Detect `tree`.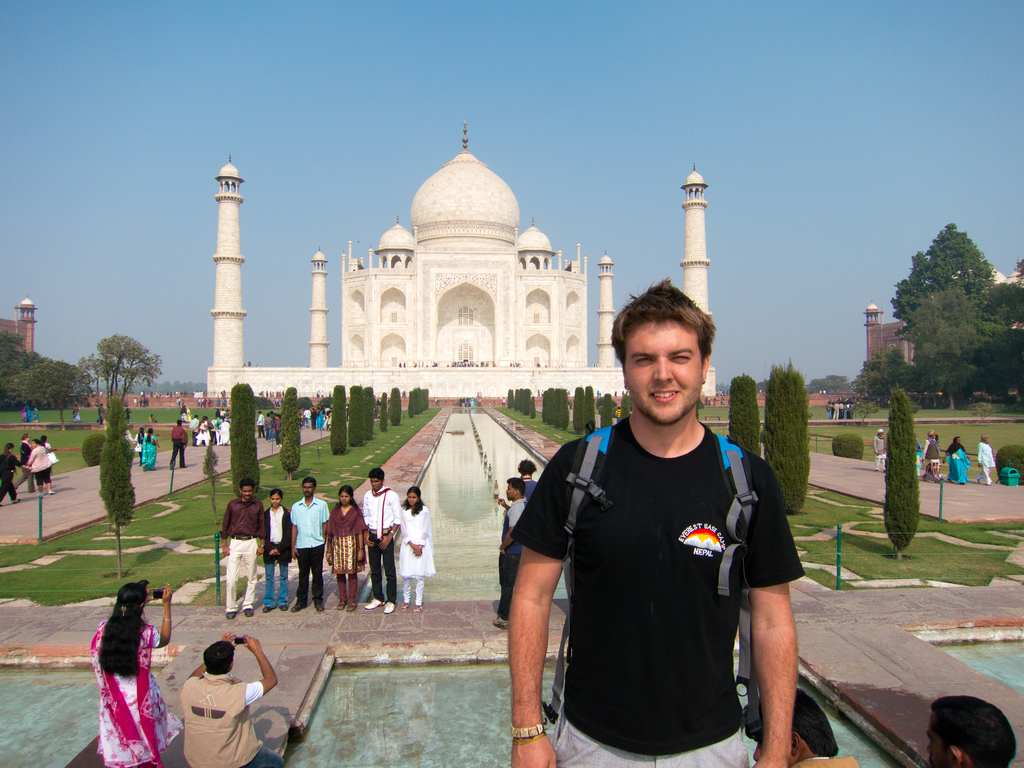
Detected at 849 342 929 407.
